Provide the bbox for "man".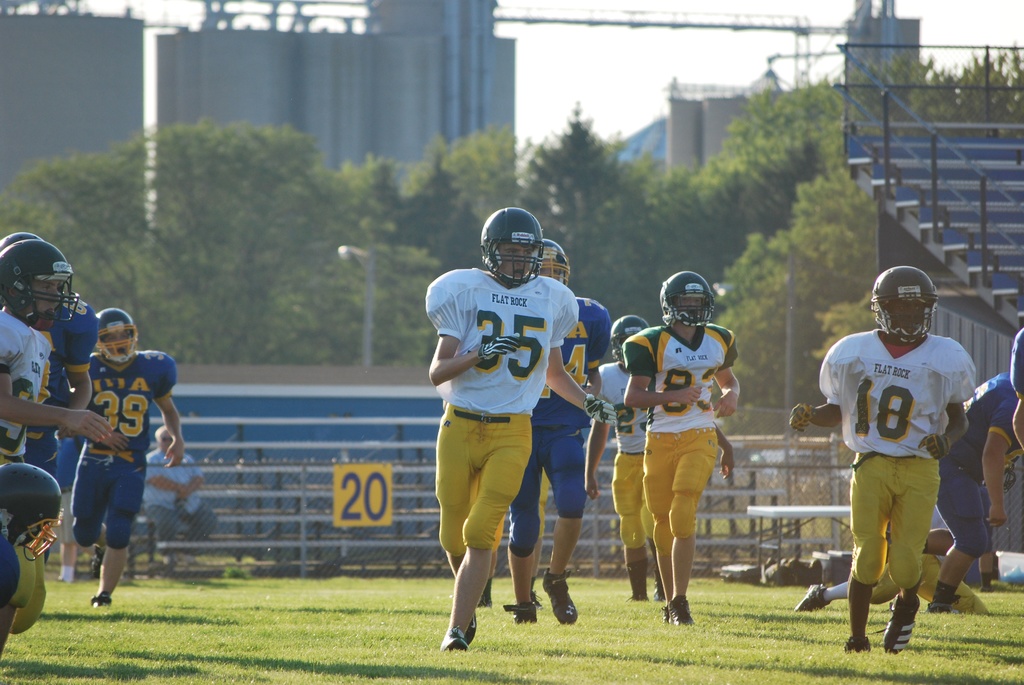
crop(140, 425, 219, 562).
